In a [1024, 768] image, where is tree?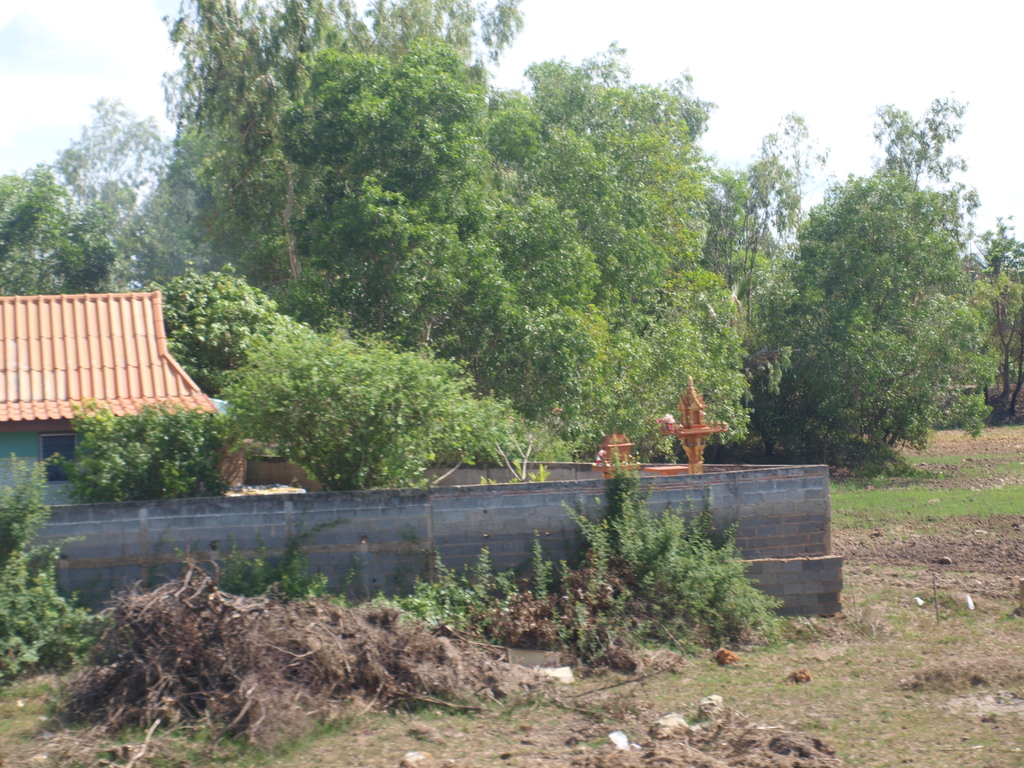
(969,209,1023,423).
